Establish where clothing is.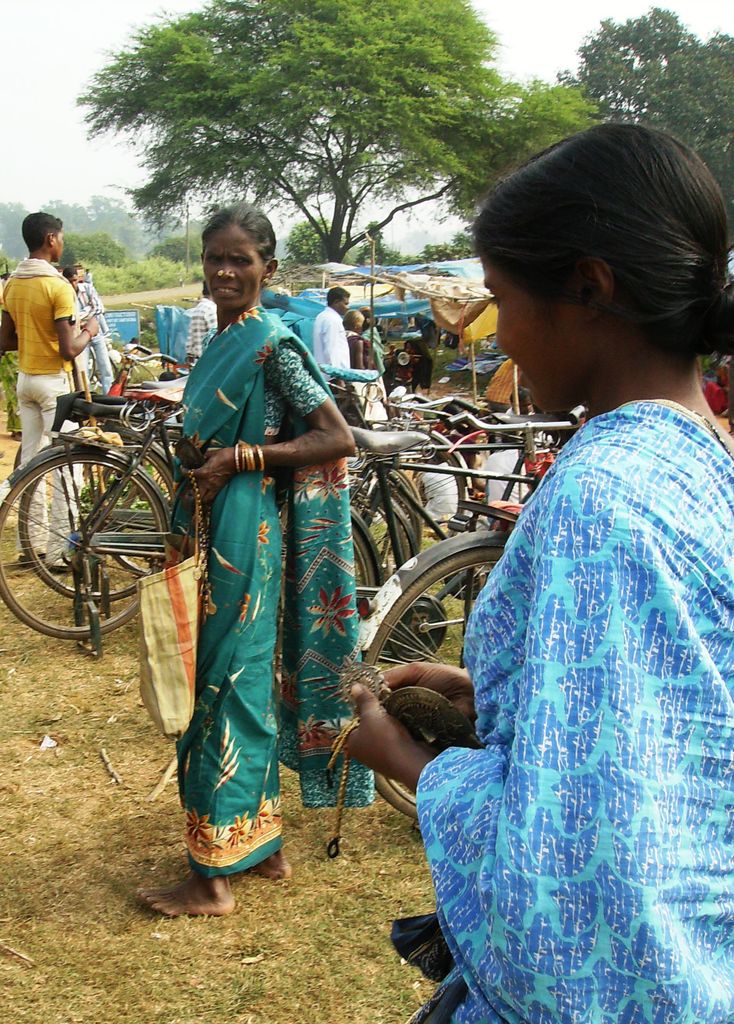
Established at [419, 326, 727, 1005].
